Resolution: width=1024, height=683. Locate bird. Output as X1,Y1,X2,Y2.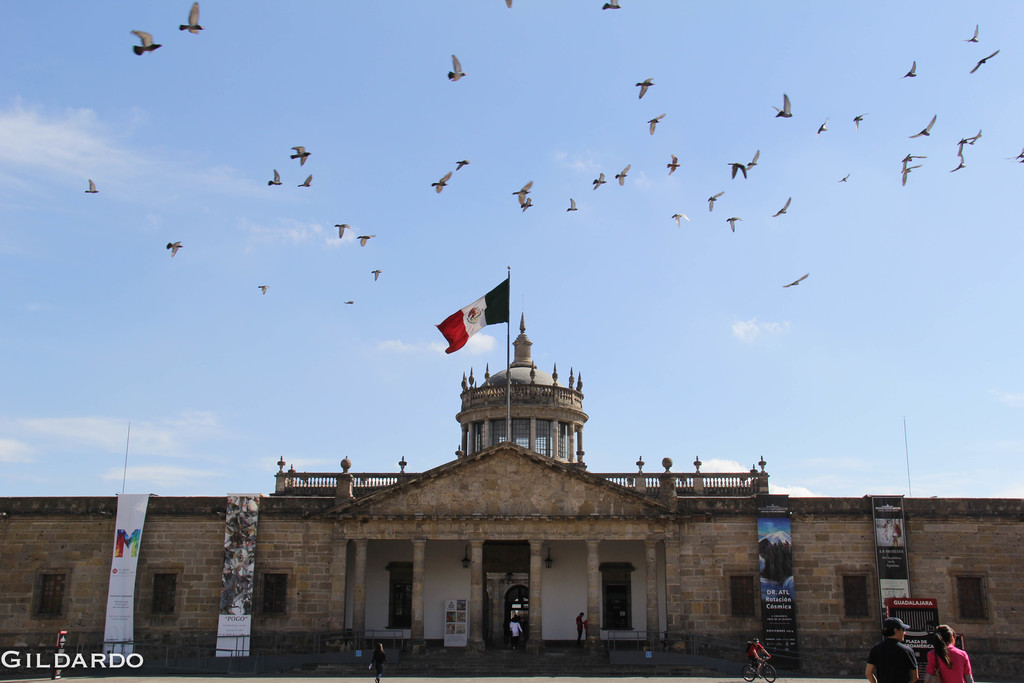
726,214,742,232.
